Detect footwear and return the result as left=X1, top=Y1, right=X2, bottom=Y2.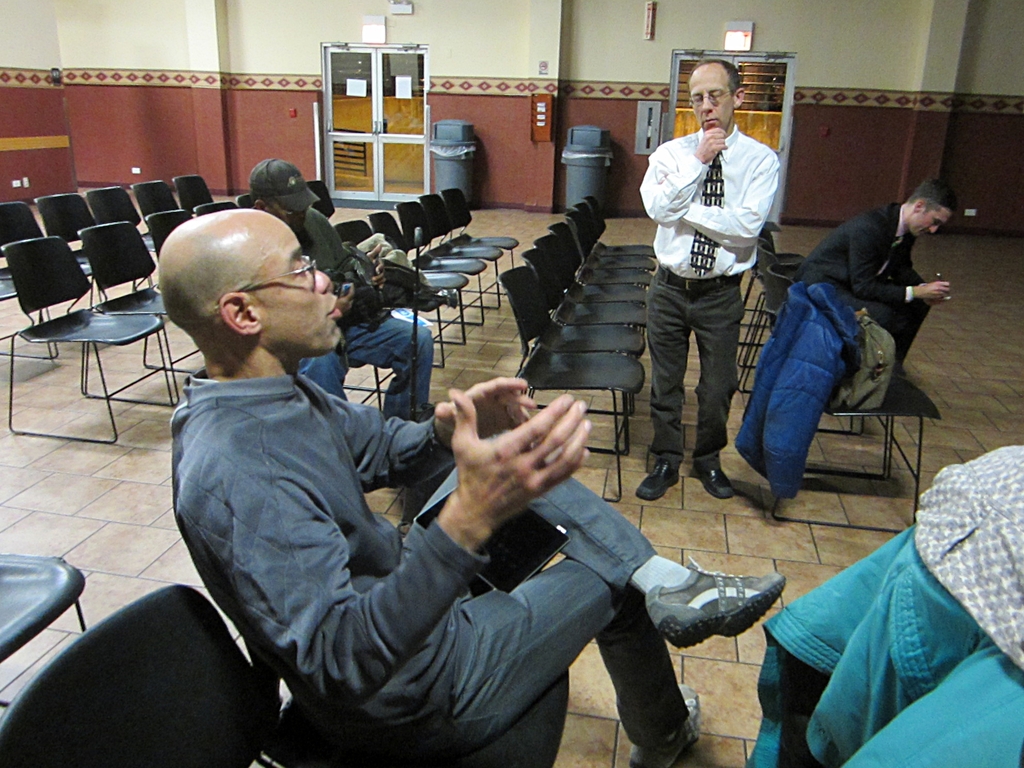
left=641, top=557, right=789, bottom=653.
